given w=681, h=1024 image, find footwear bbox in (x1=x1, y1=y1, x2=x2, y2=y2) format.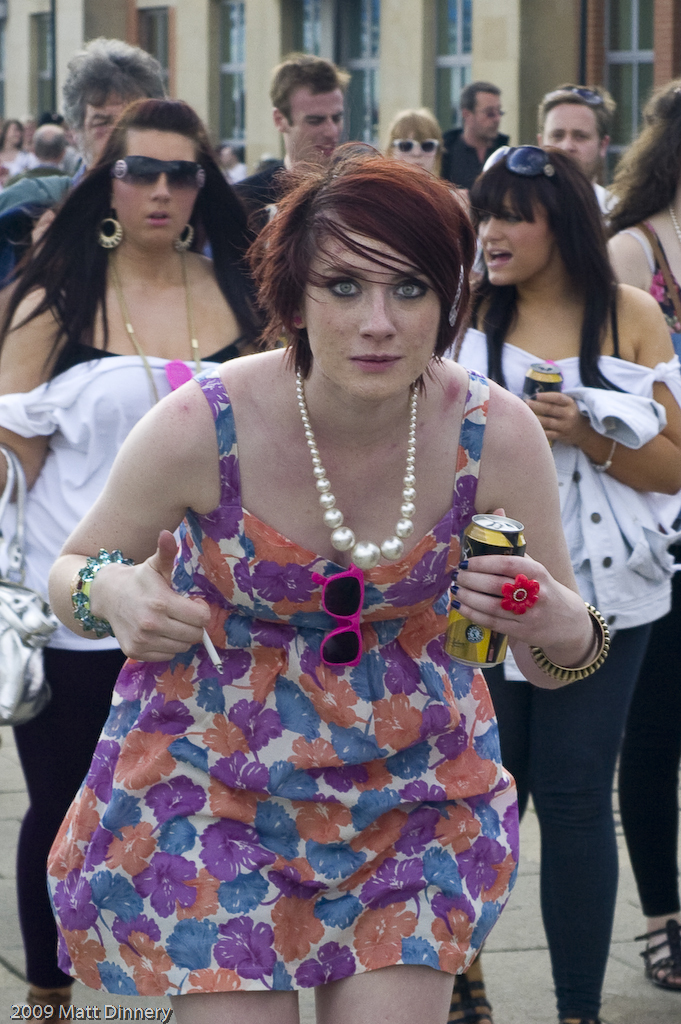
(x1=25, y1=985, x2=71, y2=1023).
